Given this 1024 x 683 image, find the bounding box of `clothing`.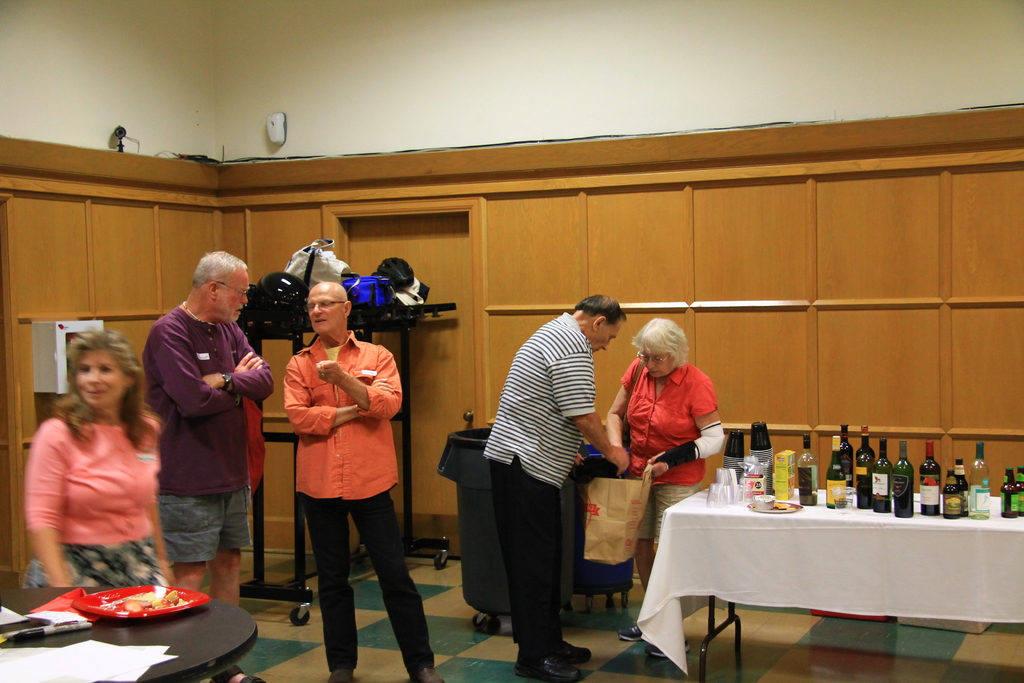
(x1=483, y1=307, x2=596, y2=651).
